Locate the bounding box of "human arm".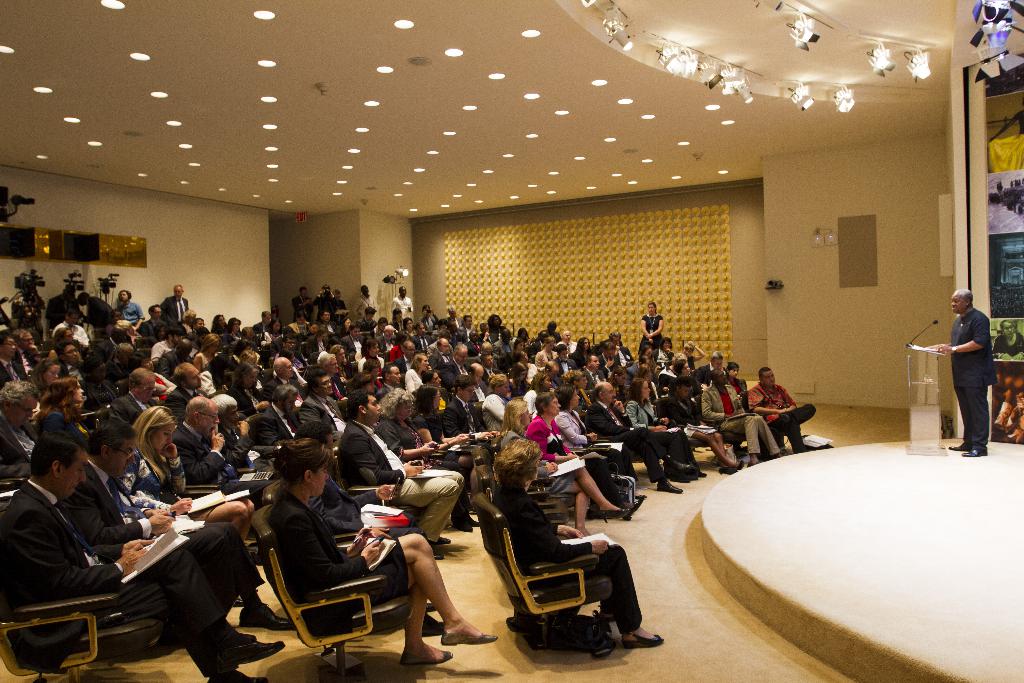
Bounding box: bbox(925, 343, 954, 346).
